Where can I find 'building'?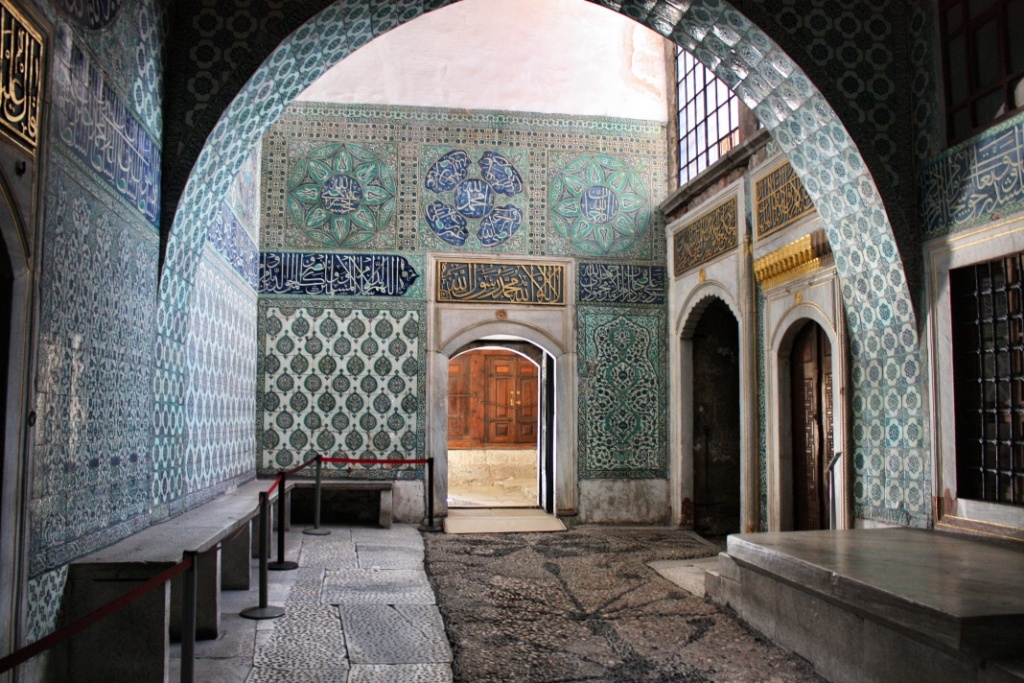
You can find it at 0,0,1023,682.
